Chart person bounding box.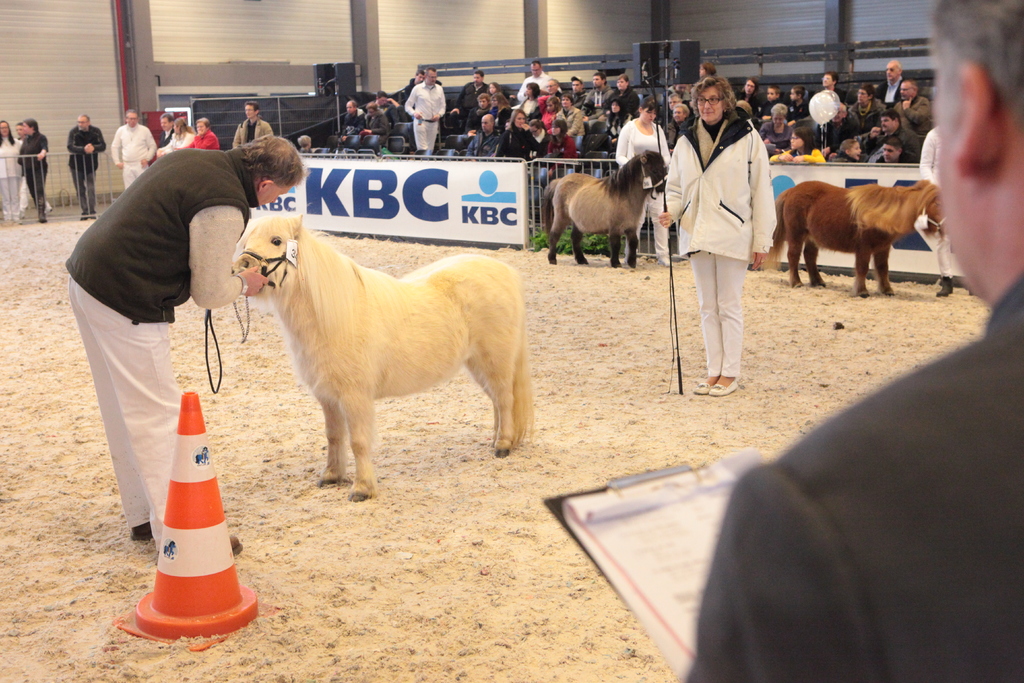
Charted: (581, 75, 614, 126).
